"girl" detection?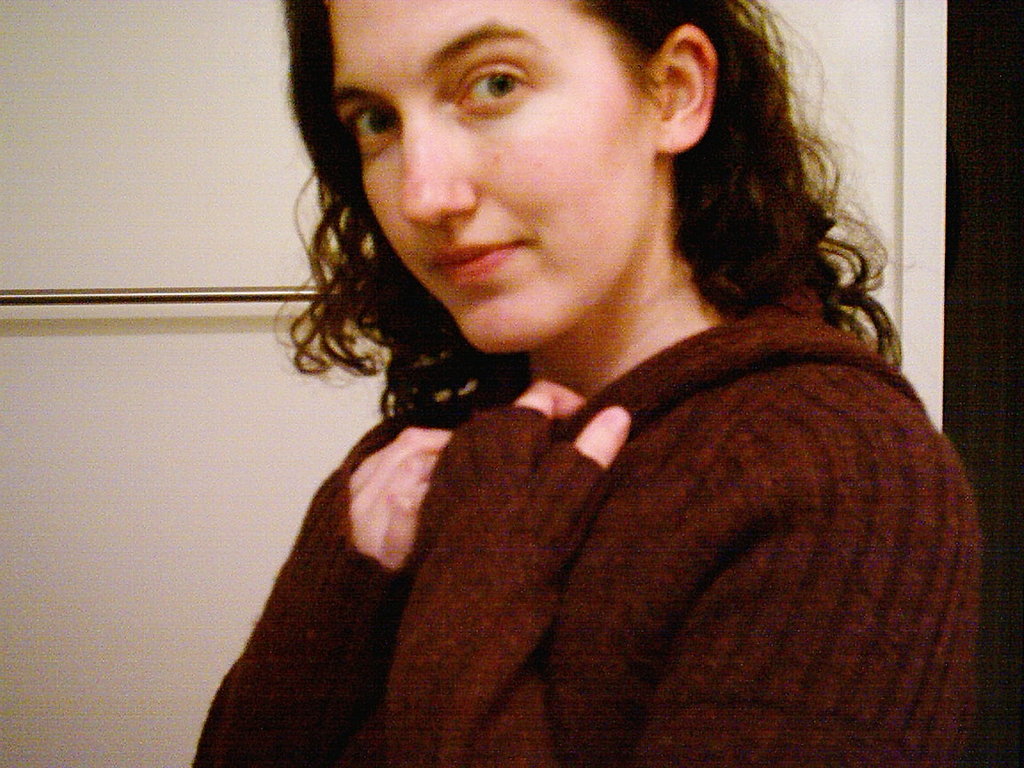
crop(195, 0, 978, 767)
